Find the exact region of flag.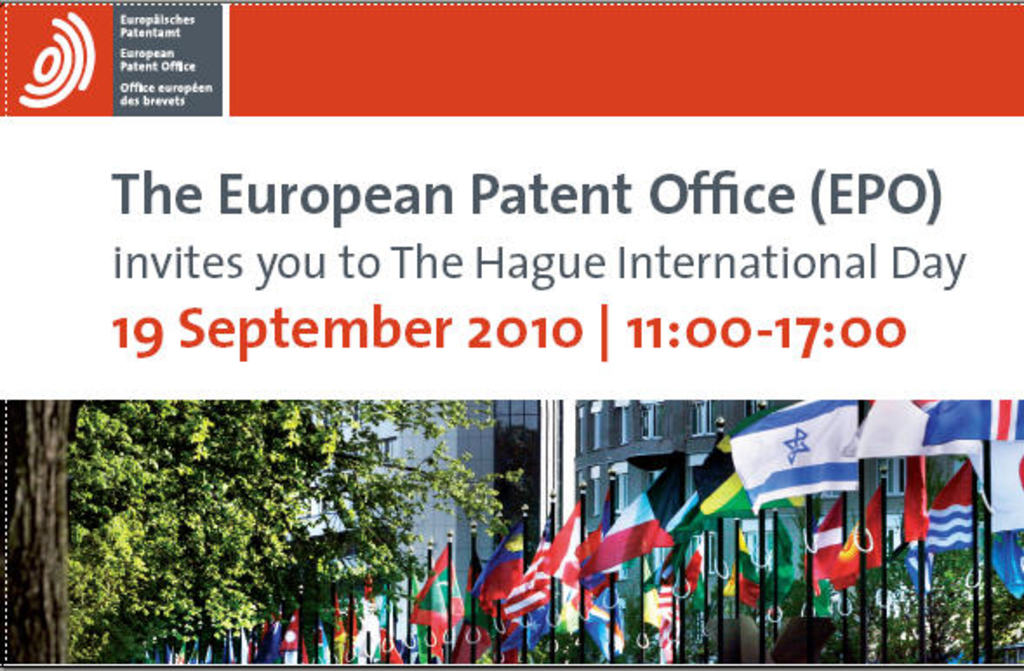
Exact region: [911,462,991,556].
